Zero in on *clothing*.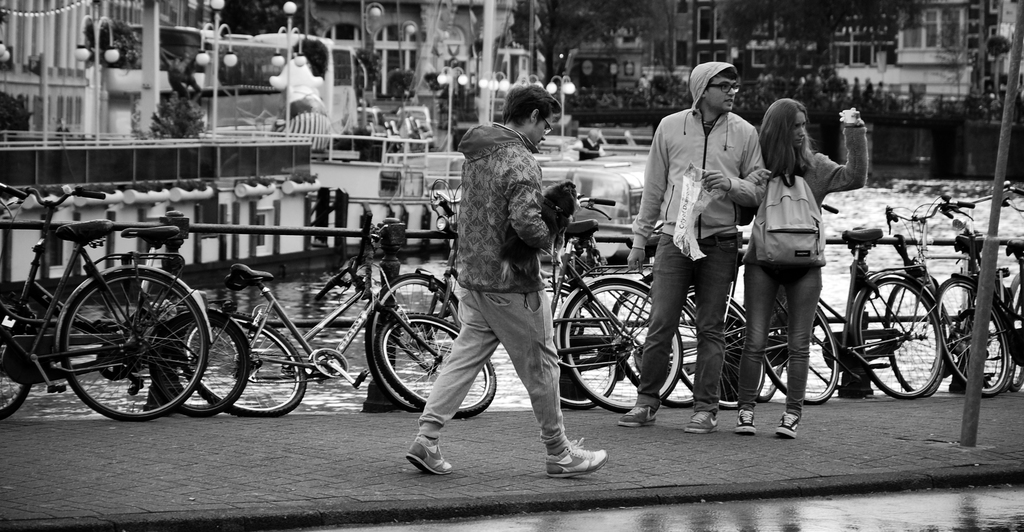
Zeroed in: rect(426, 89, 573, 456).
